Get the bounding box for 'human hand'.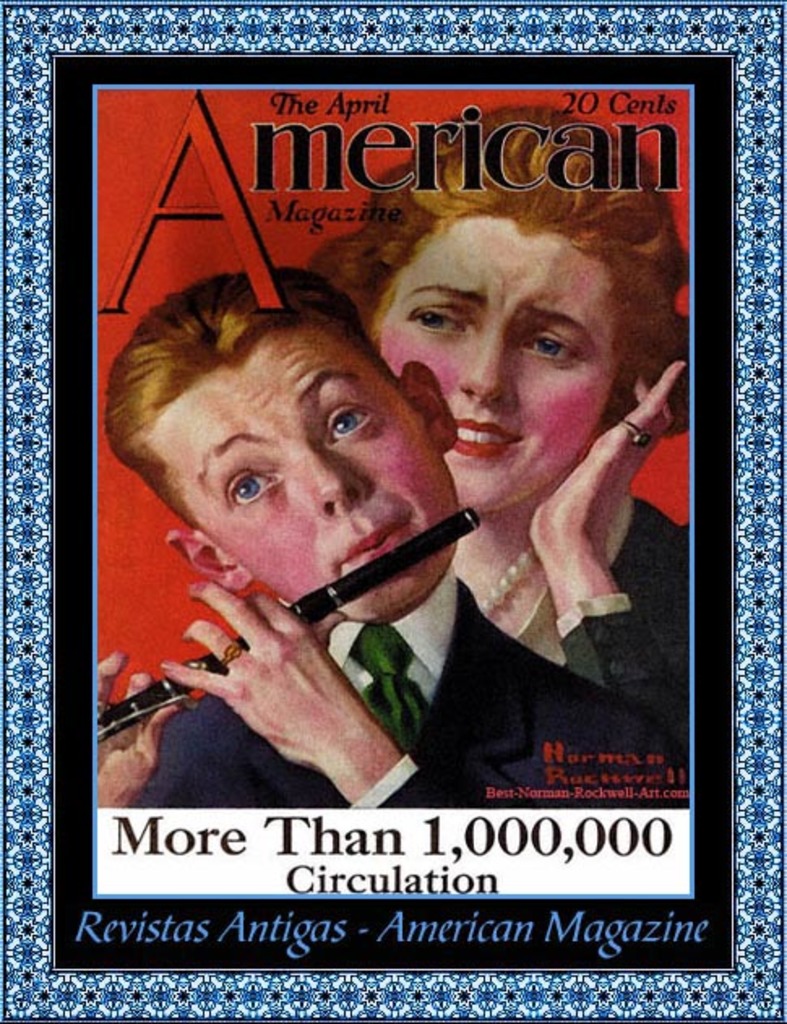
BBox(187, 571, 396, 782).
